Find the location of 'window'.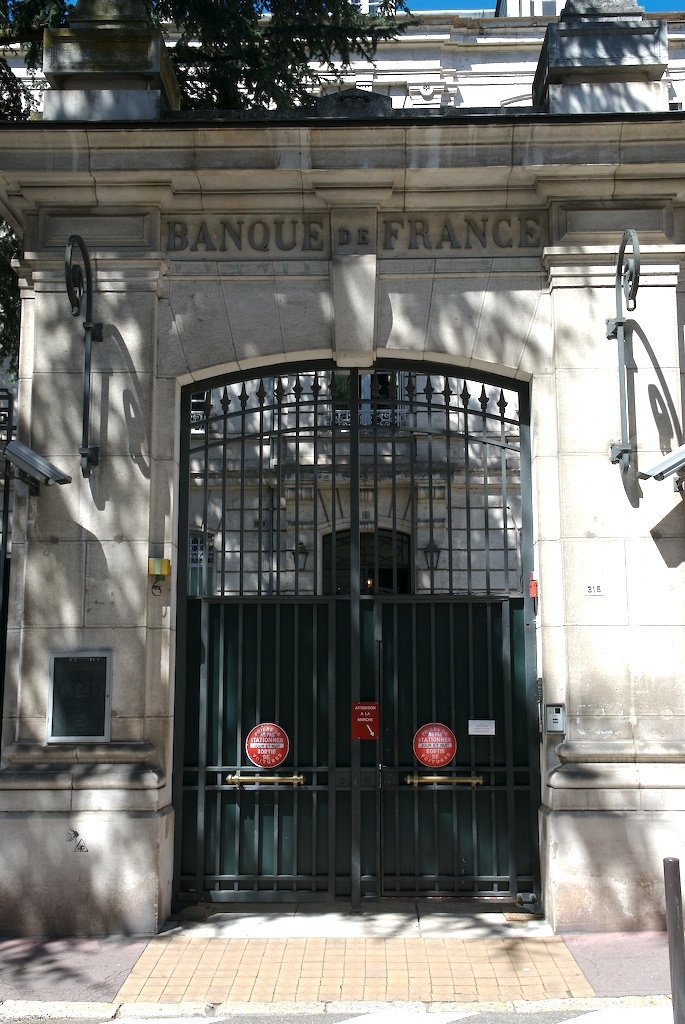
Location: select_region(30, 634, 122, 746).
